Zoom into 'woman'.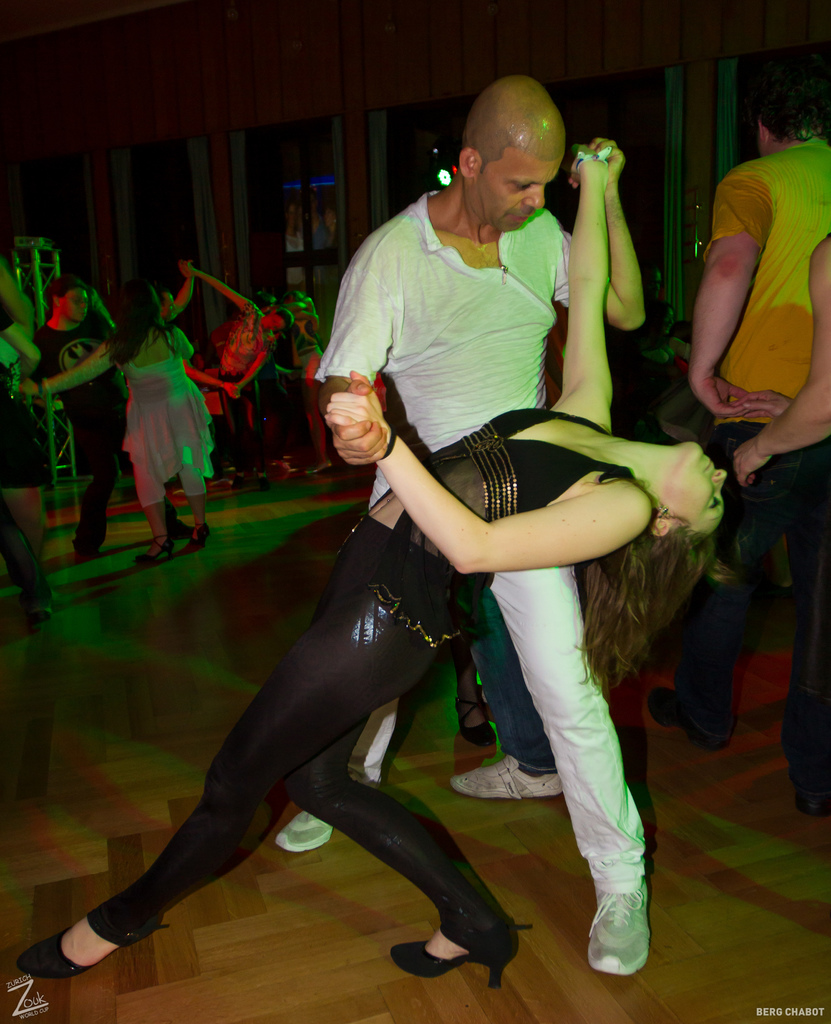
Zoom target: (left=10, top=270, right=211, bottom=562).
